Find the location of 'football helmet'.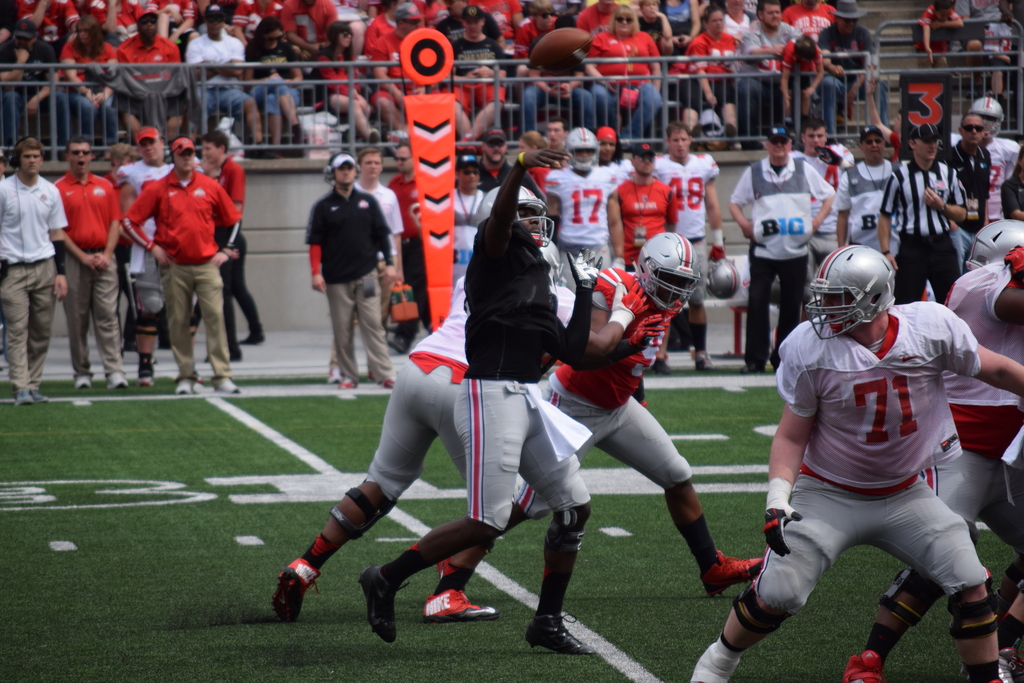
Location: locate(970, 95, 1005, 140).
